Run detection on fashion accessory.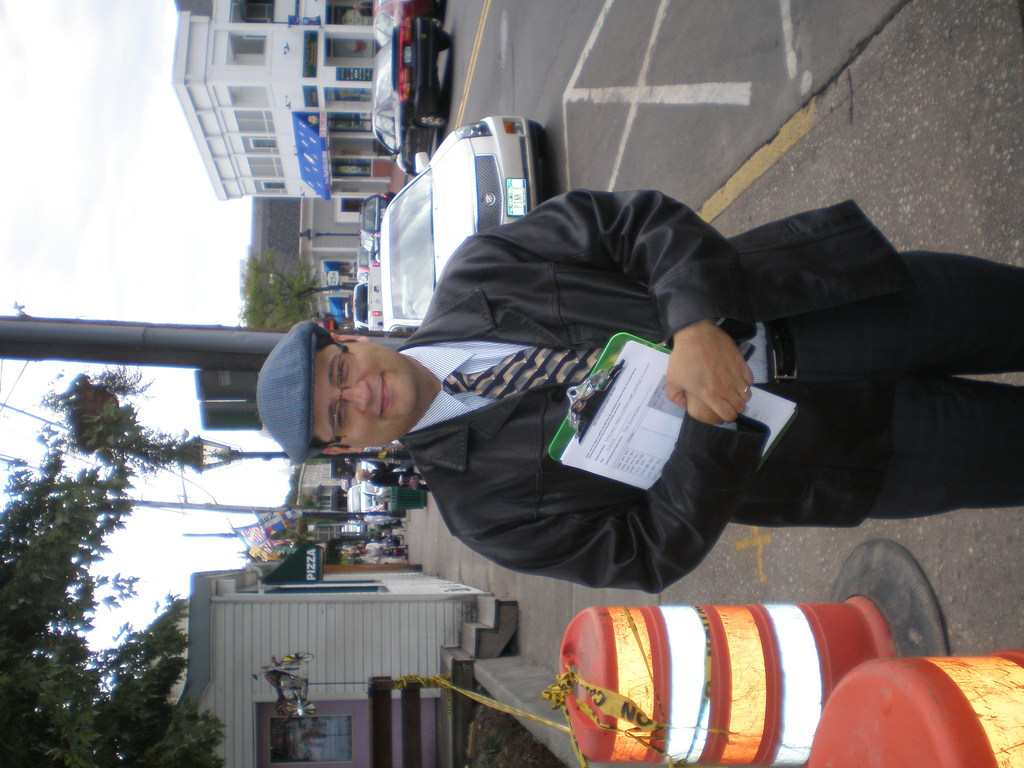
Result: x1=257 y1=317 x2=336 y2=465.
